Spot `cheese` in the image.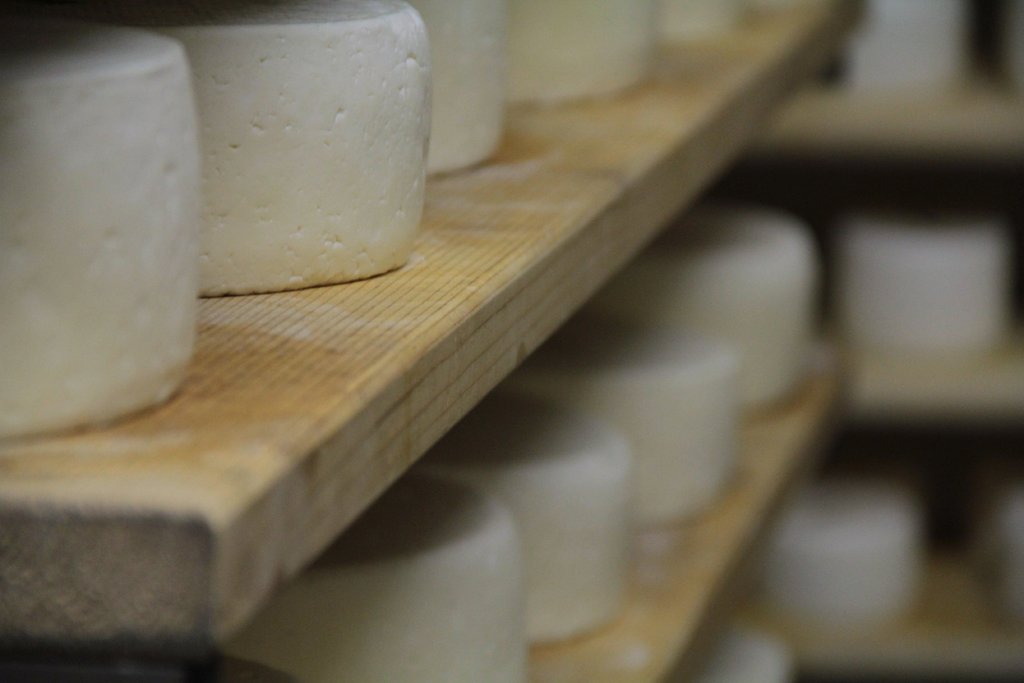
`cheese` found at detection(161, 0, 433, 298).
